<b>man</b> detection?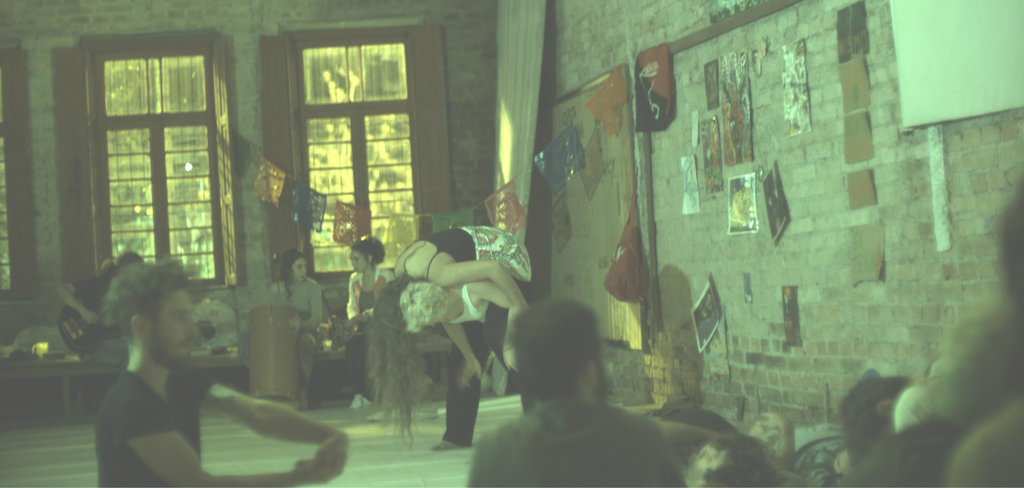
detection(472, 295, 676, 480)
